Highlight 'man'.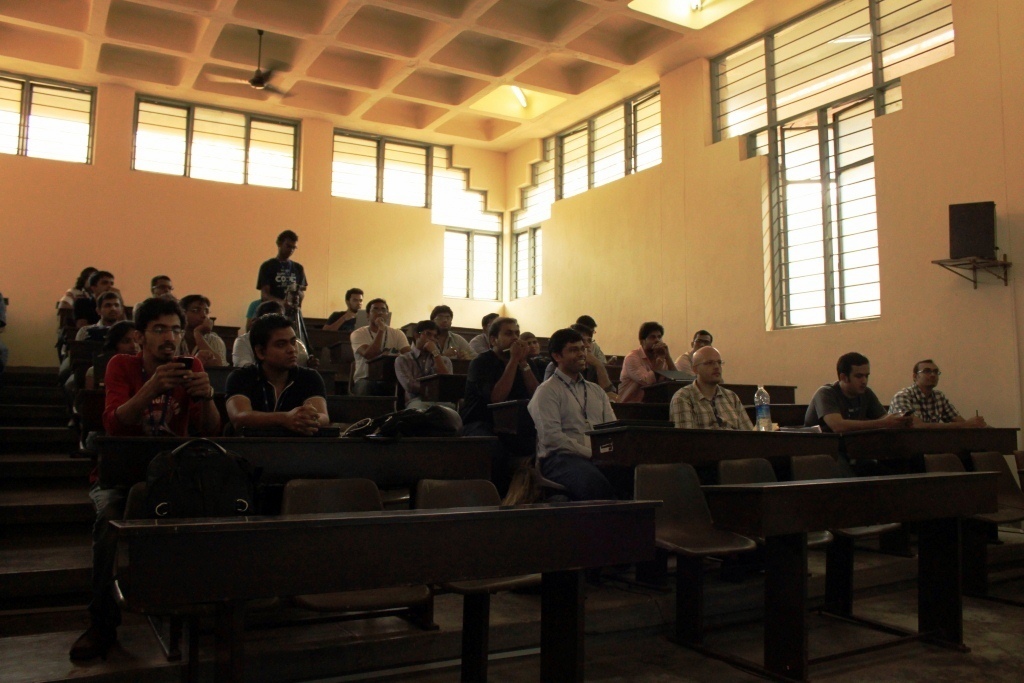
Highlighted region: 411,300,469,385.
